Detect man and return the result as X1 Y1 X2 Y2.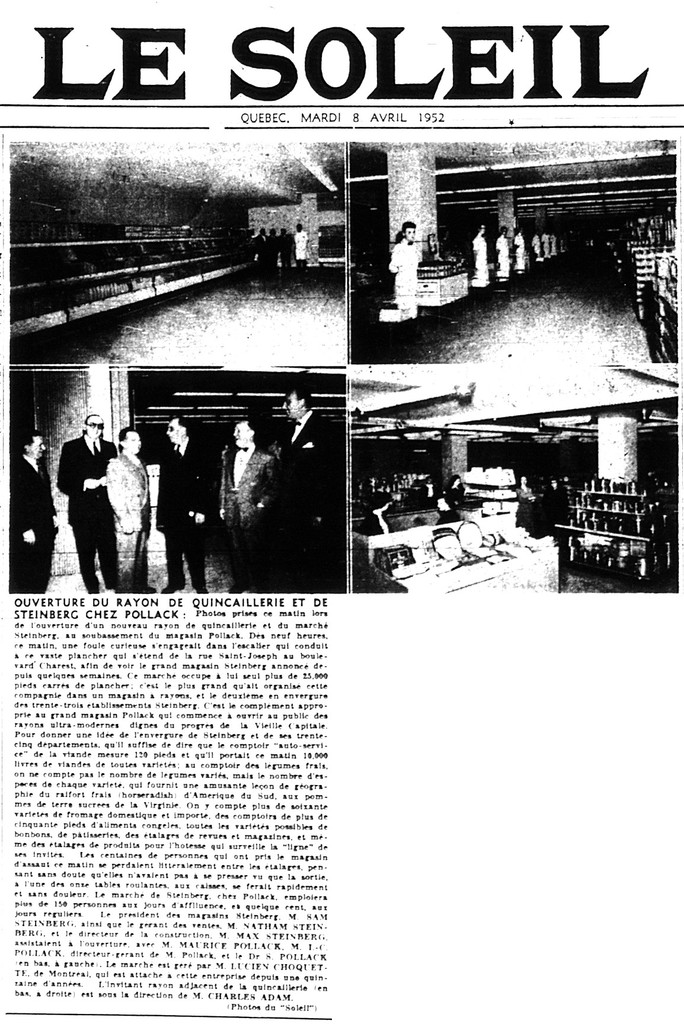
472 221 493 288.
